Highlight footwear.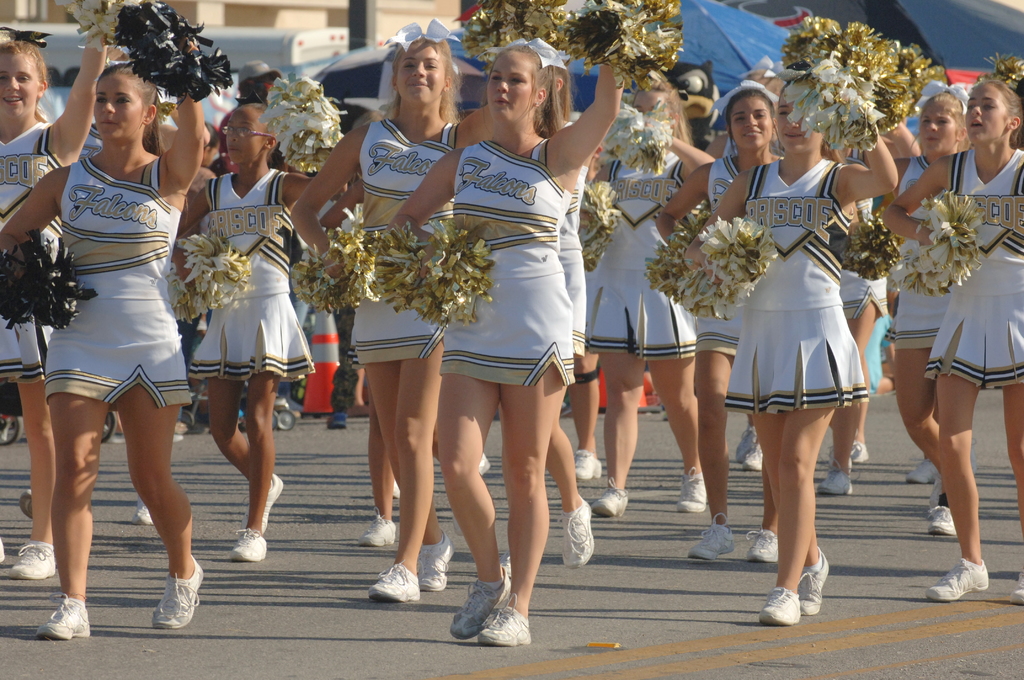
Highlighted region: select_region(13, 533, 54, 576).
